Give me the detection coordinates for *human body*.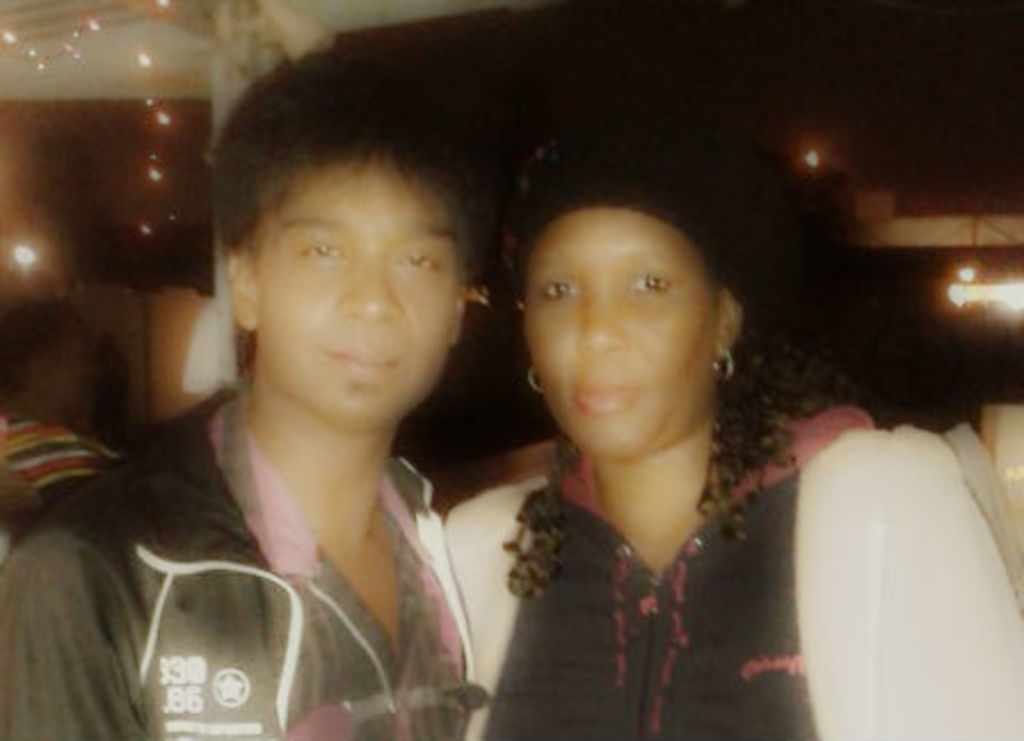
{"x1": 466, "y1": 103, "x2": 1022, "y2": 739}.
